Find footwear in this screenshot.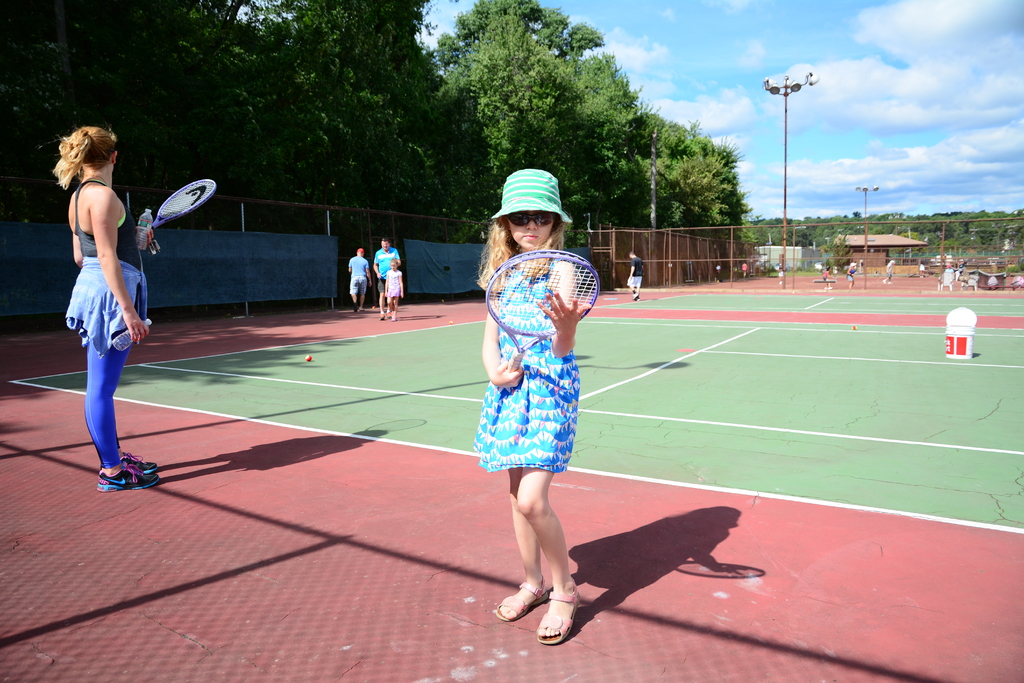
The bounding box for footwear is <region>507, 588, 588, 649</region>.
